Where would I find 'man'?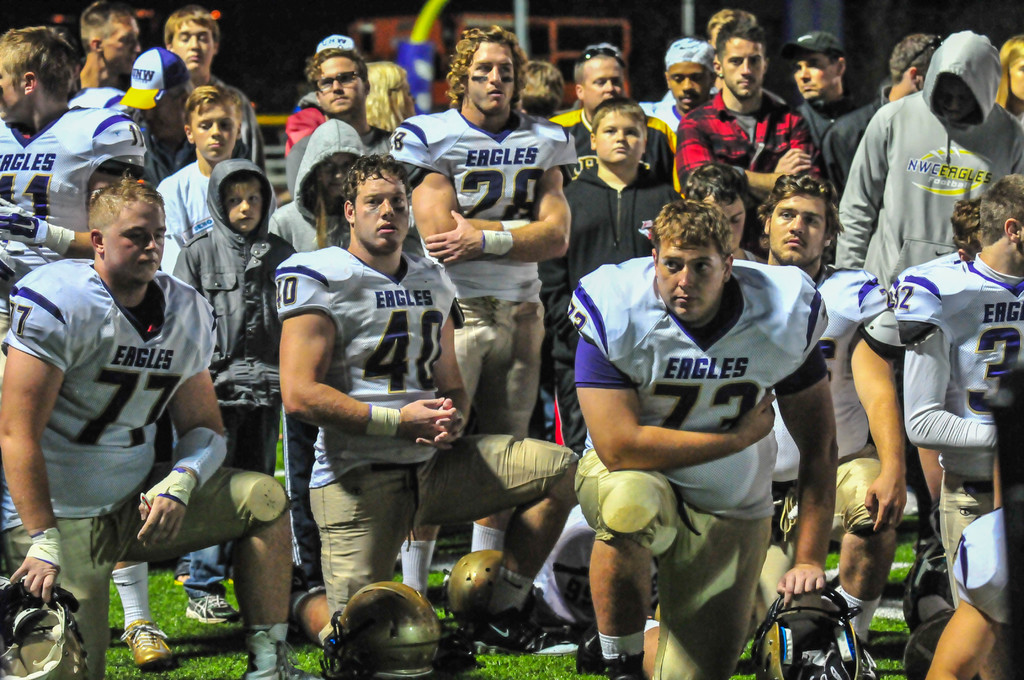
At {"left": 570, "top": 193, "right": 836, "bottom": 679}.
